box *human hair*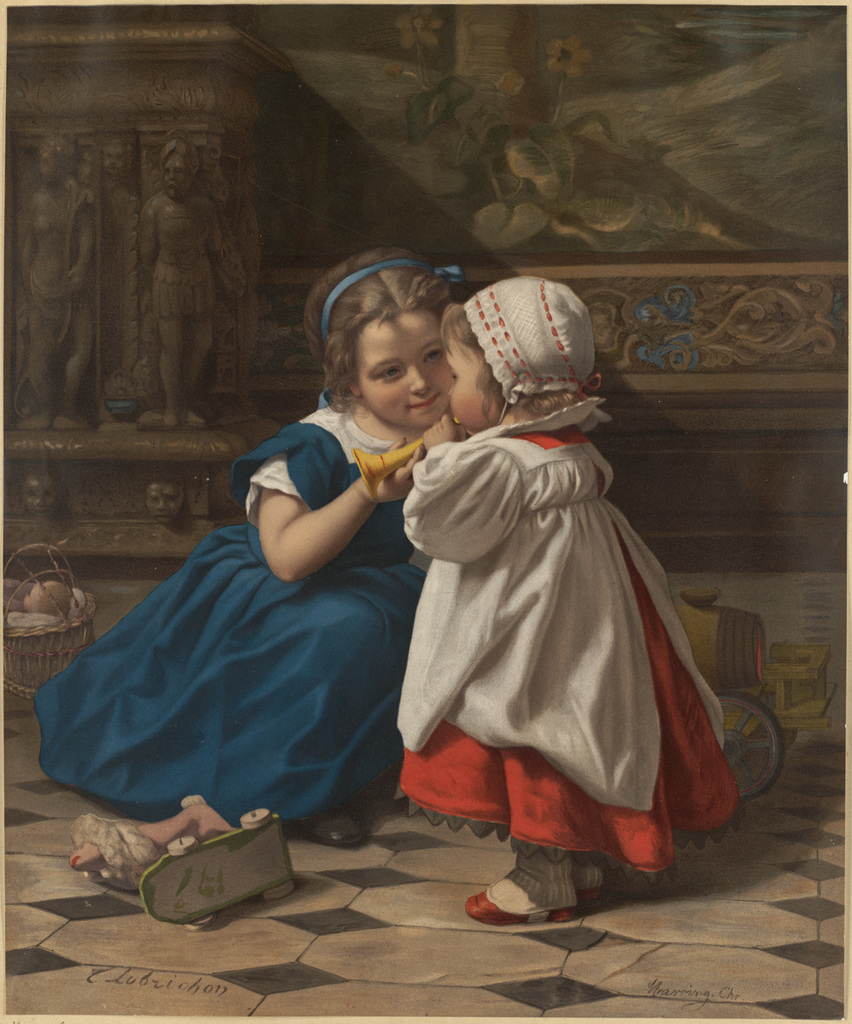
pyautogui.locateOnScreen(429, 301, 506, 415)
